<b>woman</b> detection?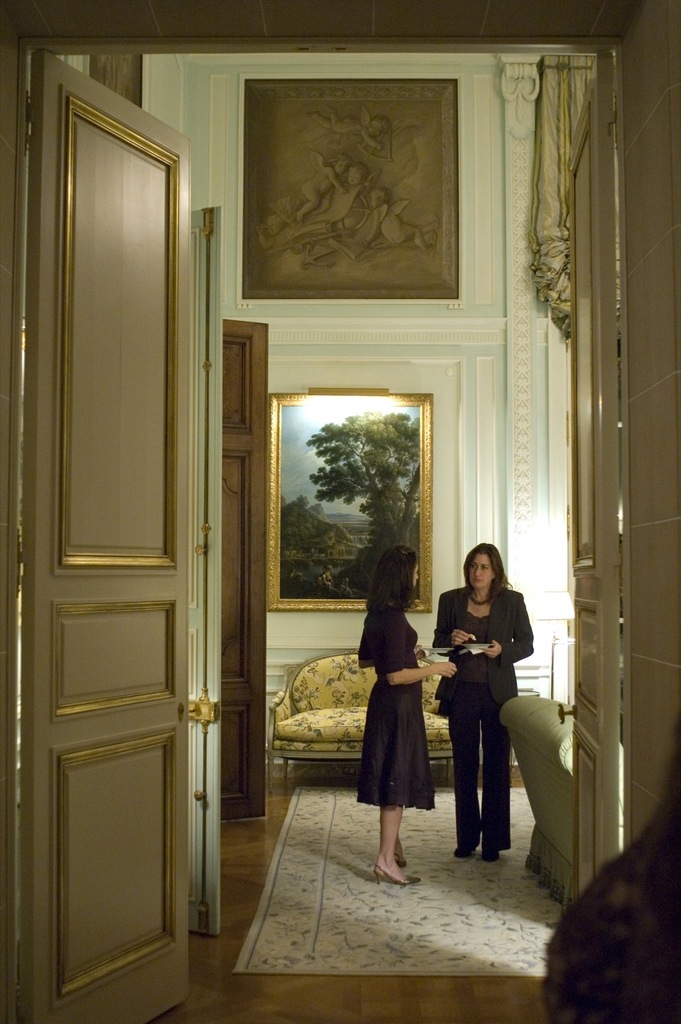
x1=439, y1=548, x2=537, y2=874
